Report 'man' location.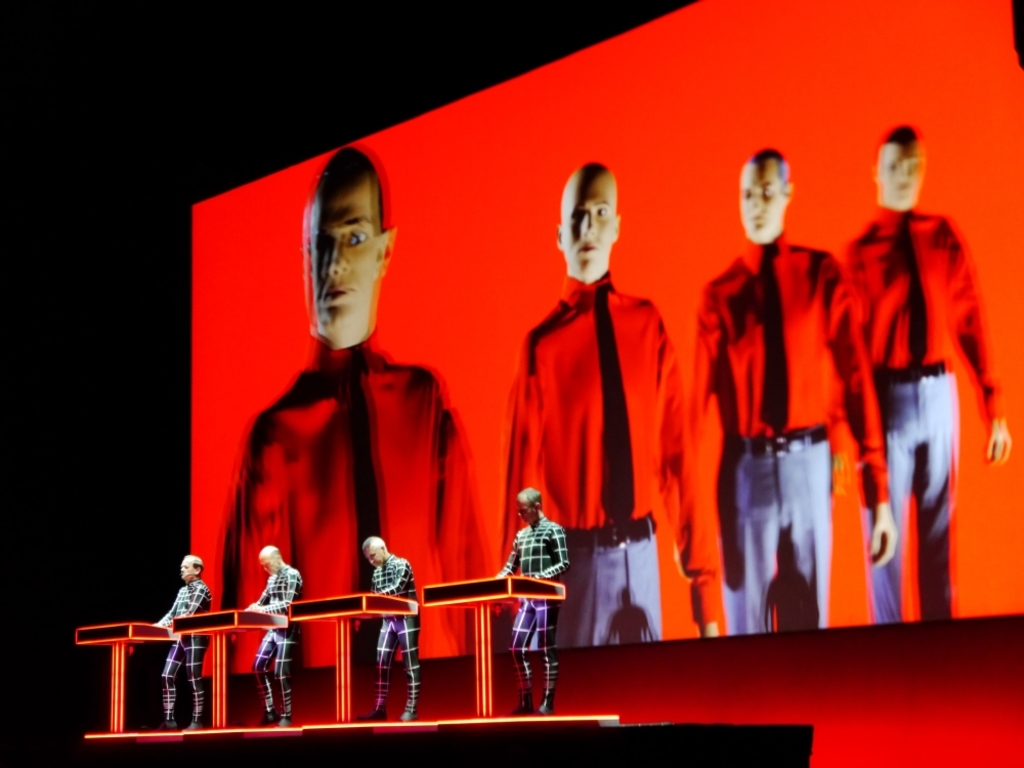
Report: l=219, t=135, r=501, b=659.
